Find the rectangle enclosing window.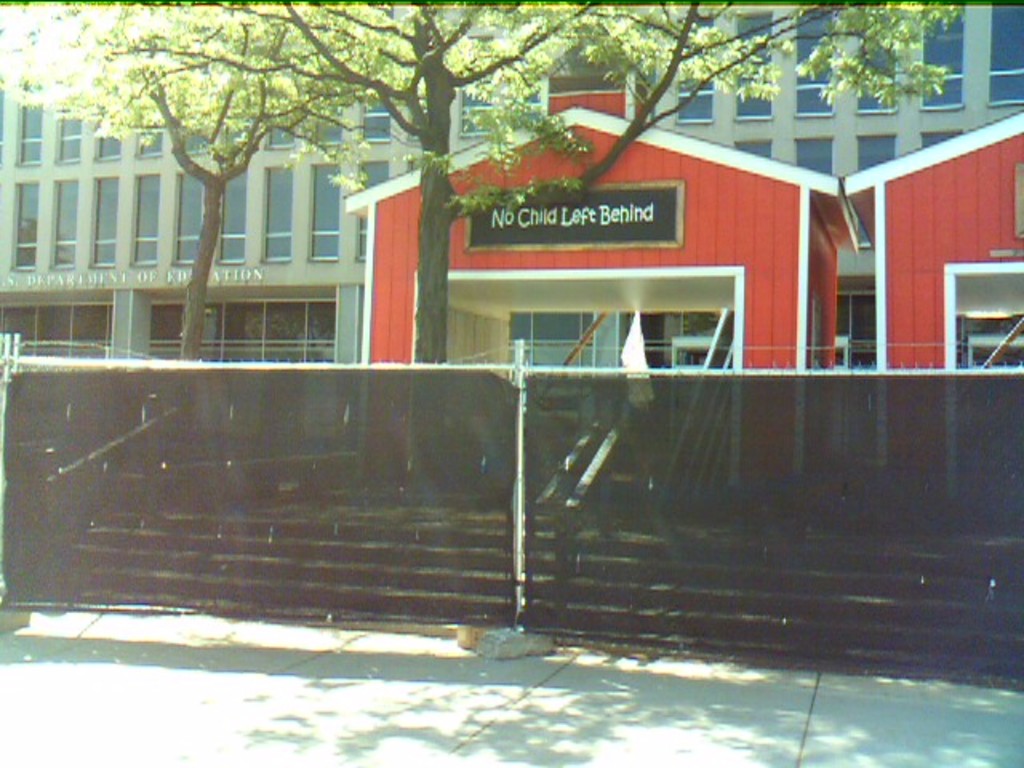
{"left": 181, "top": 130, "right": 213, "bottom": 154}.
